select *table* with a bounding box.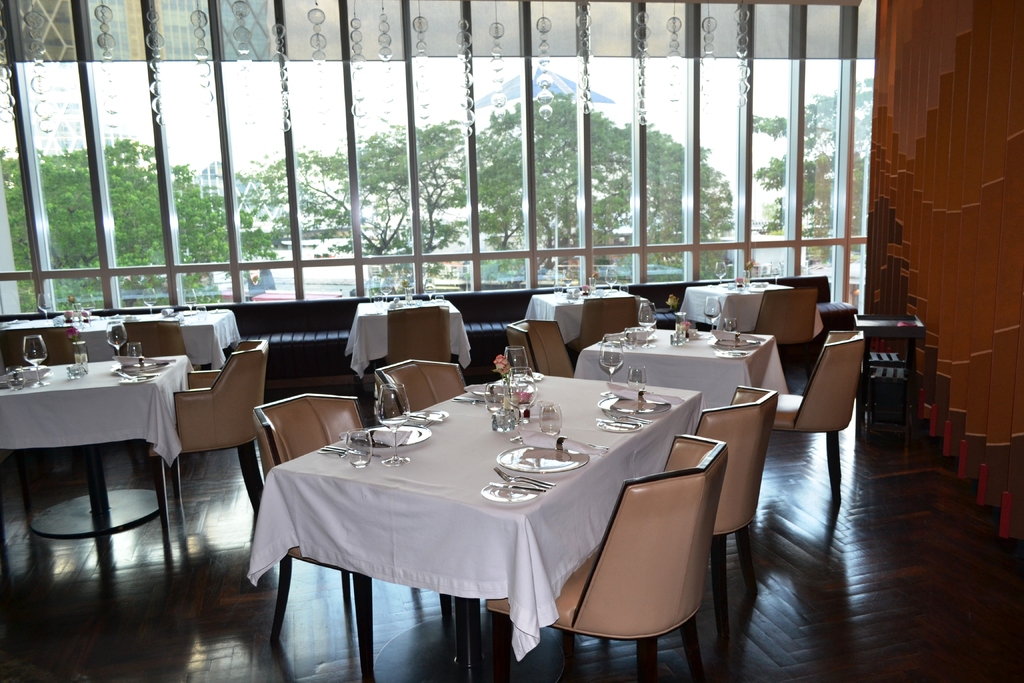
bbox=(1, 349, 205, 531).
